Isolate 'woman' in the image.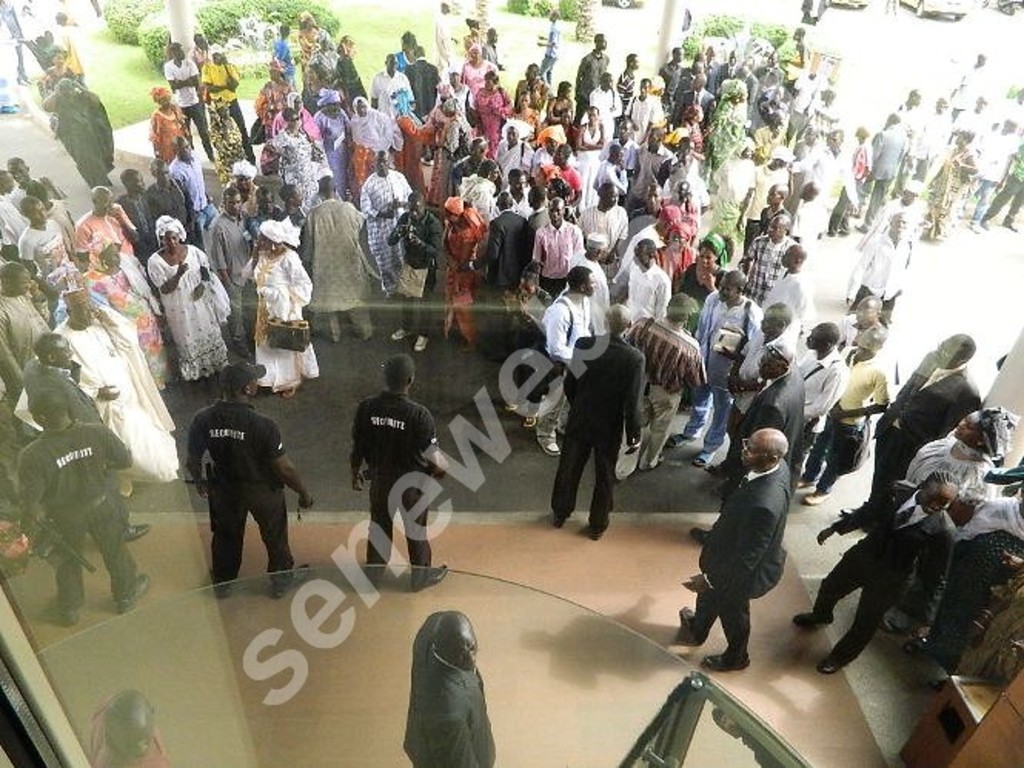
Isolated region: <region>274, 108, 325, 215</region>.
